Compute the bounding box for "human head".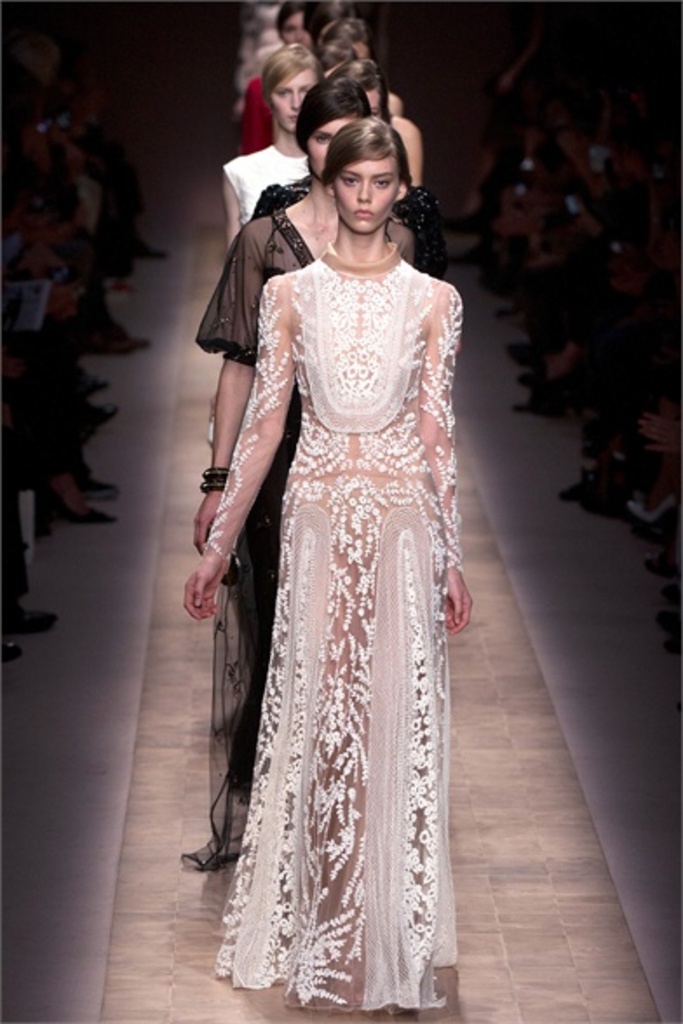
bbox(308, 0, 354, 45).
